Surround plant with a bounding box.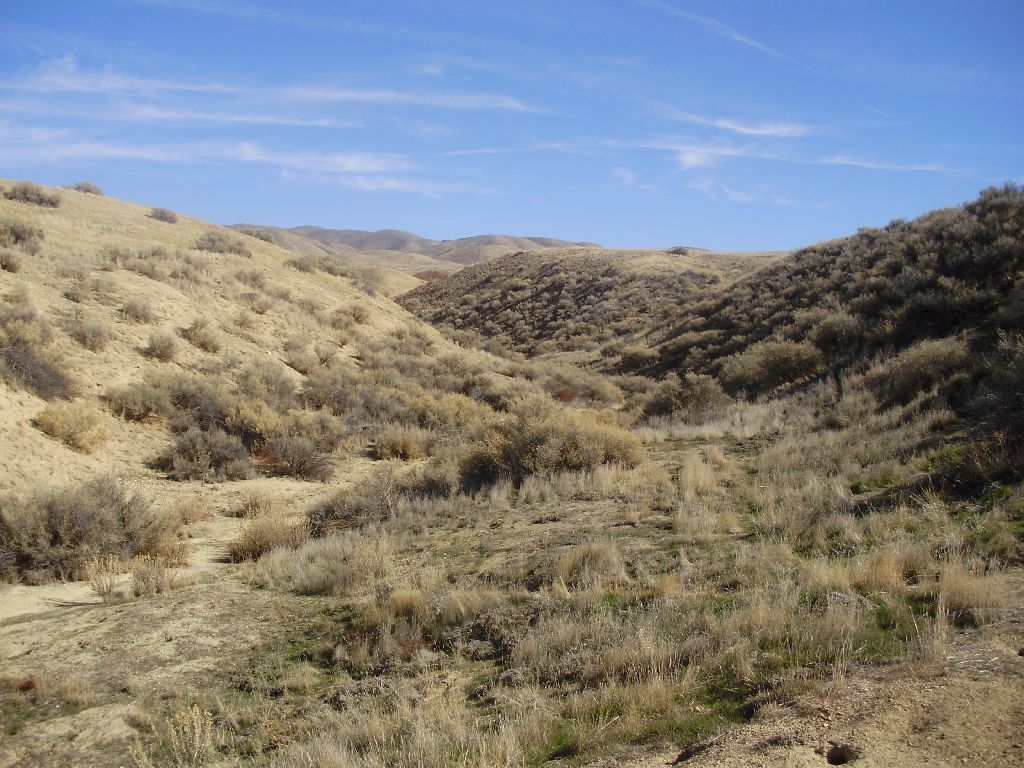
left=101, top=362, right=342, bottom=494.
